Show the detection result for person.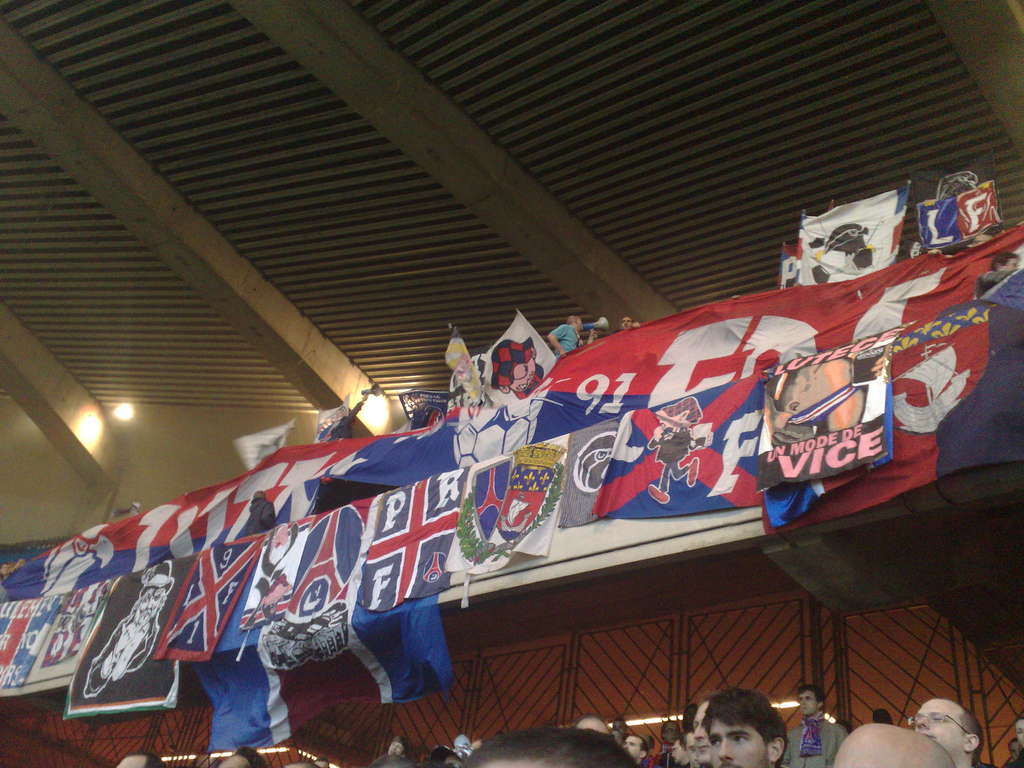
rect(838, 726, 961, 767).
